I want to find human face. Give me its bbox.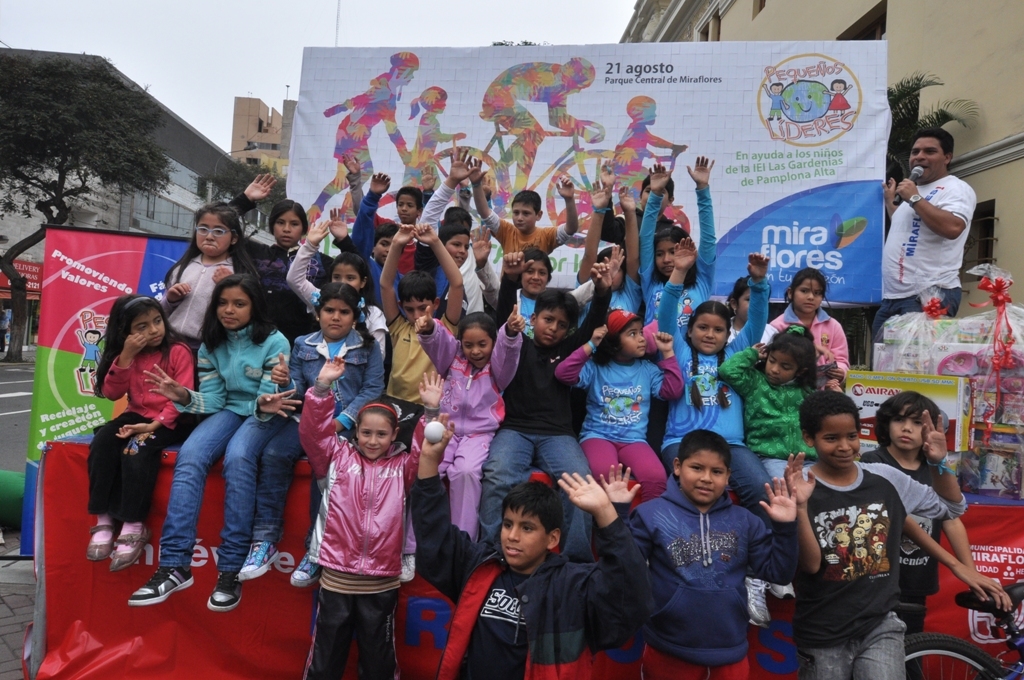
(680,452,730,502).
